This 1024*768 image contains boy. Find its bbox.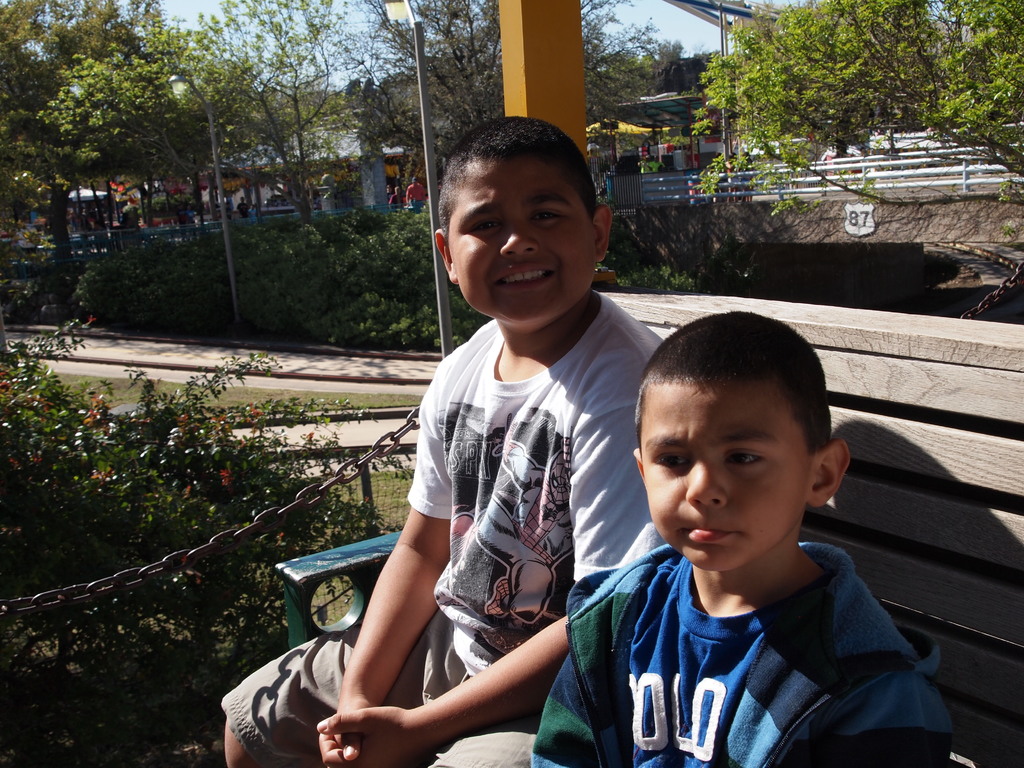
(x1=554, y1=301, x2=937, y2=765).
